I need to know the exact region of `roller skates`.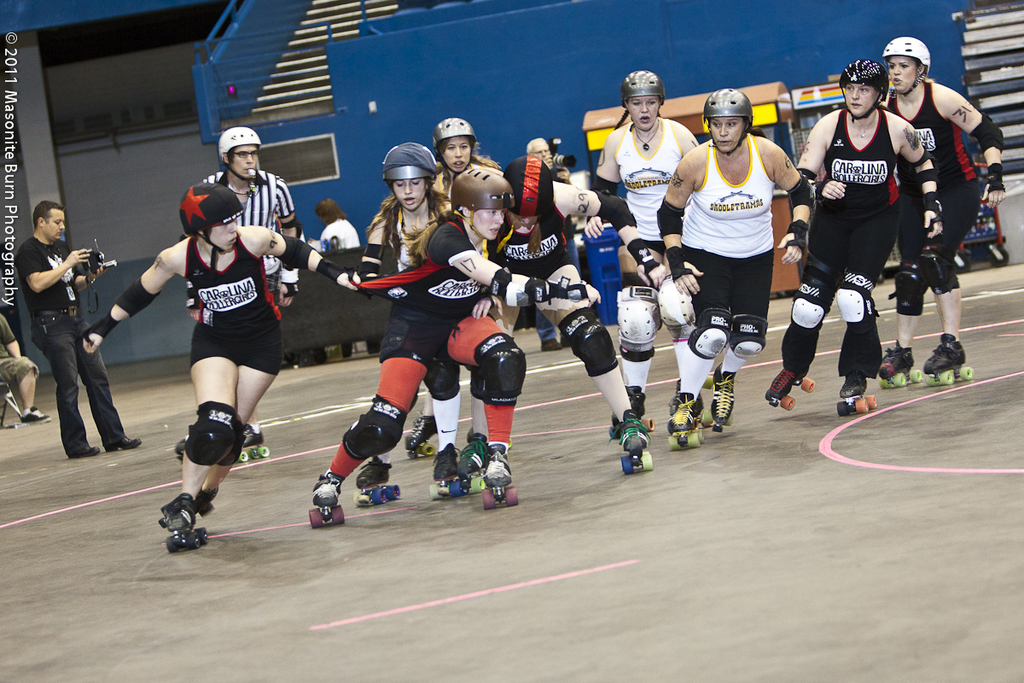
Region: [166, 496, 210, 555].
